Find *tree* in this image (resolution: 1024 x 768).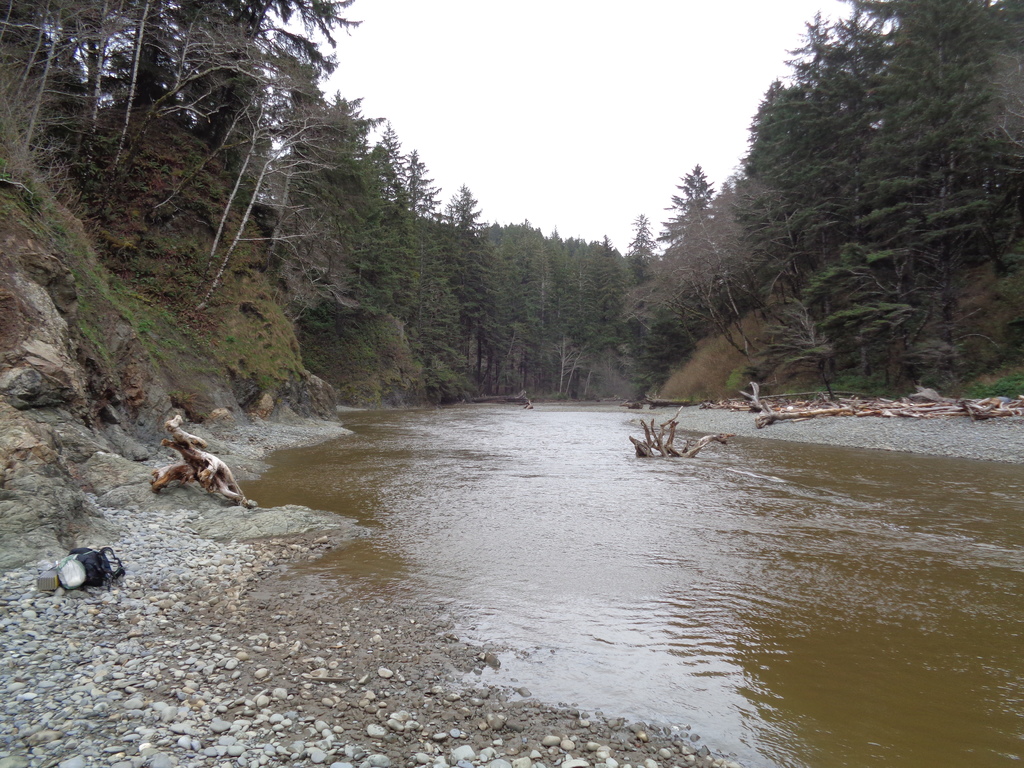
select_region(597, 213, 676, 405).
